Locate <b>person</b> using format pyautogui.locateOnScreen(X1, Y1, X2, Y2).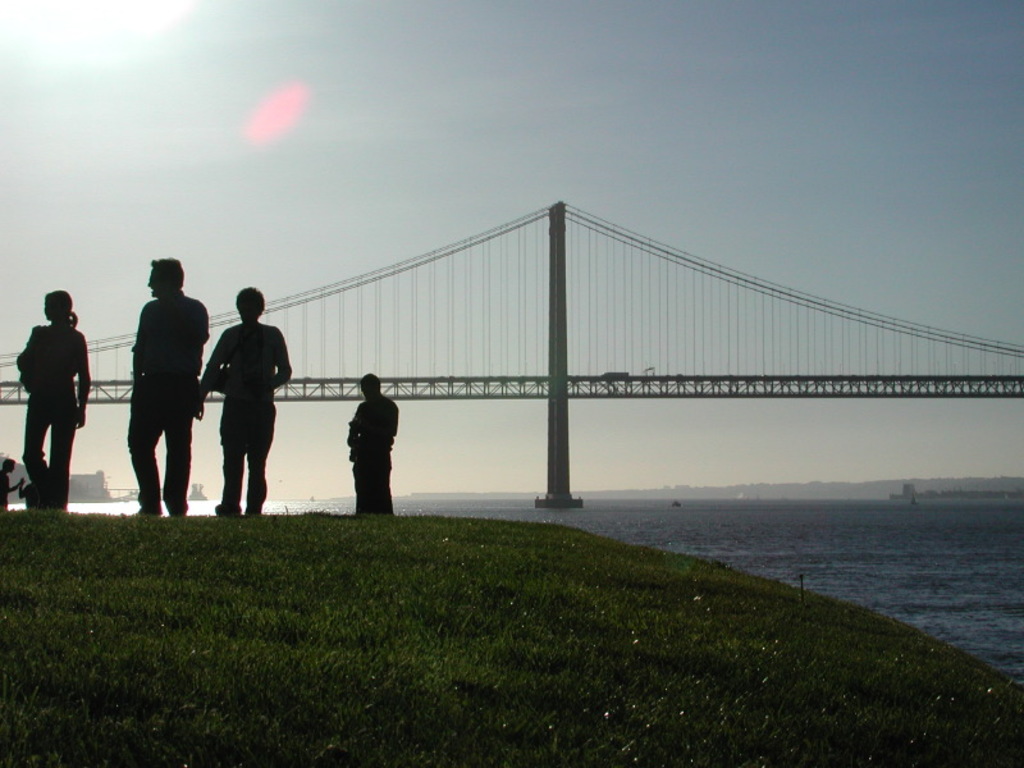
pyautogui.locateOnScreen(343, 372, 399, 524).
